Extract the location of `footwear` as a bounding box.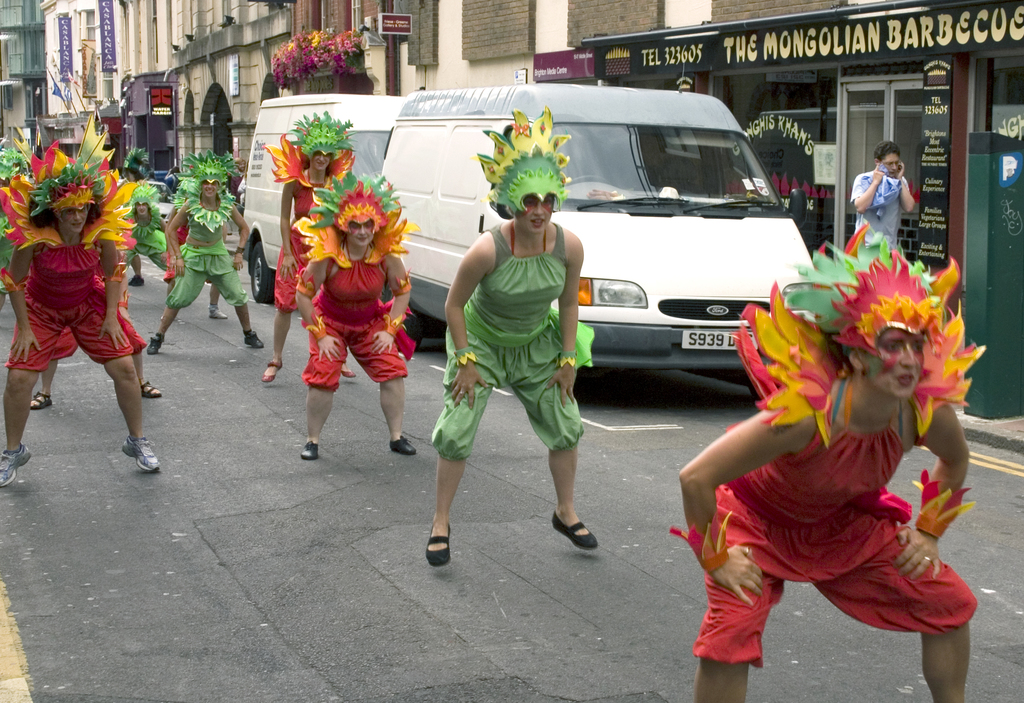
x1=147, y1=331, x2=163, y2=354.
